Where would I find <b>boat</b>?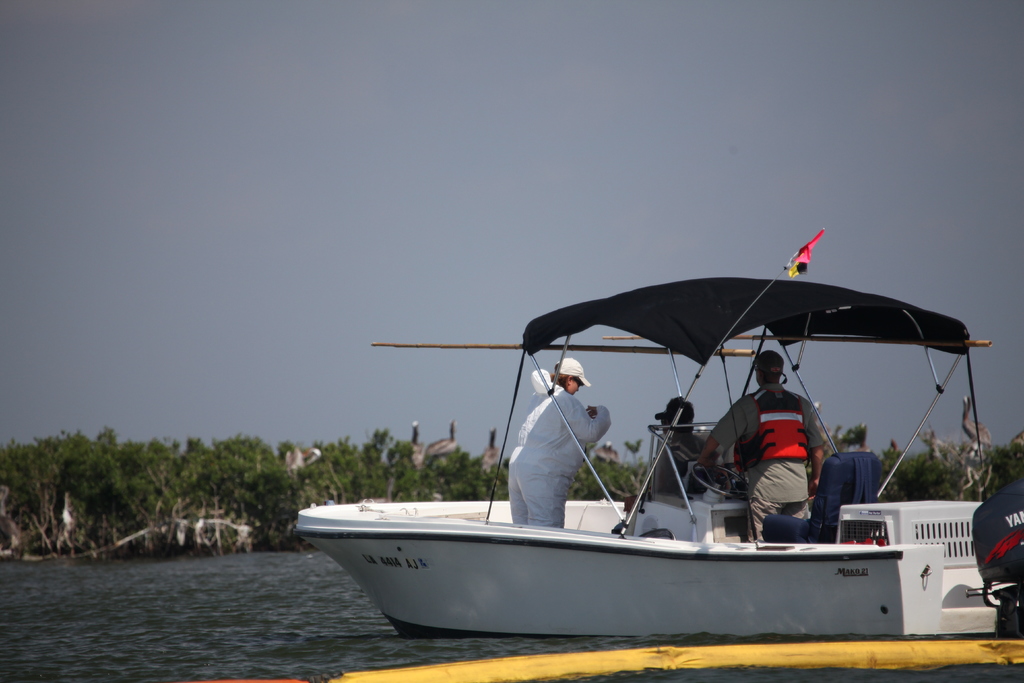
At Rect(332, 245, 1011, 657).
